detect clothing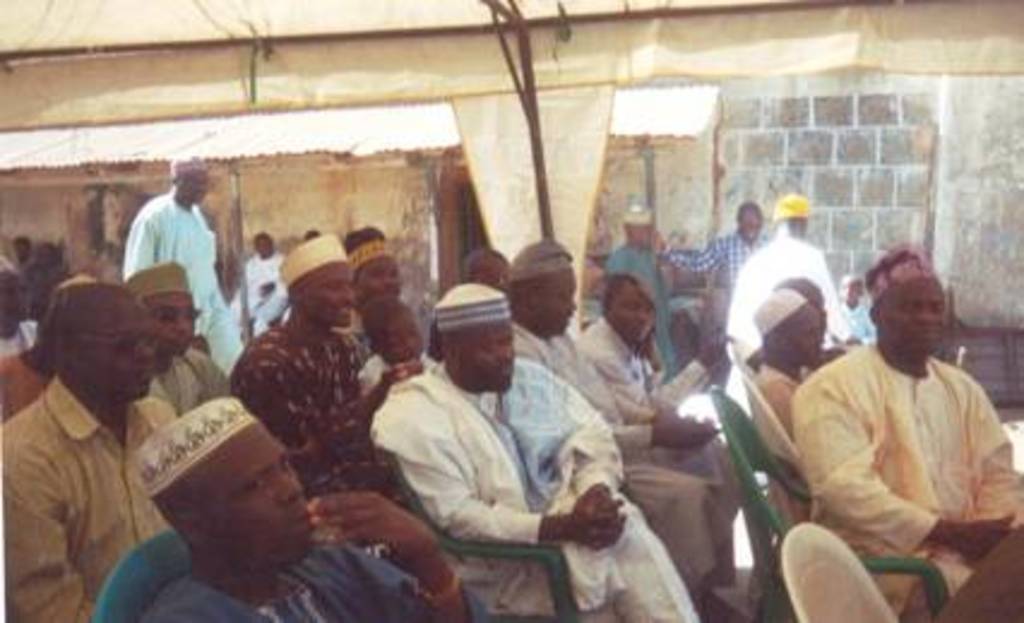
region(147, 536, 495, 621)
